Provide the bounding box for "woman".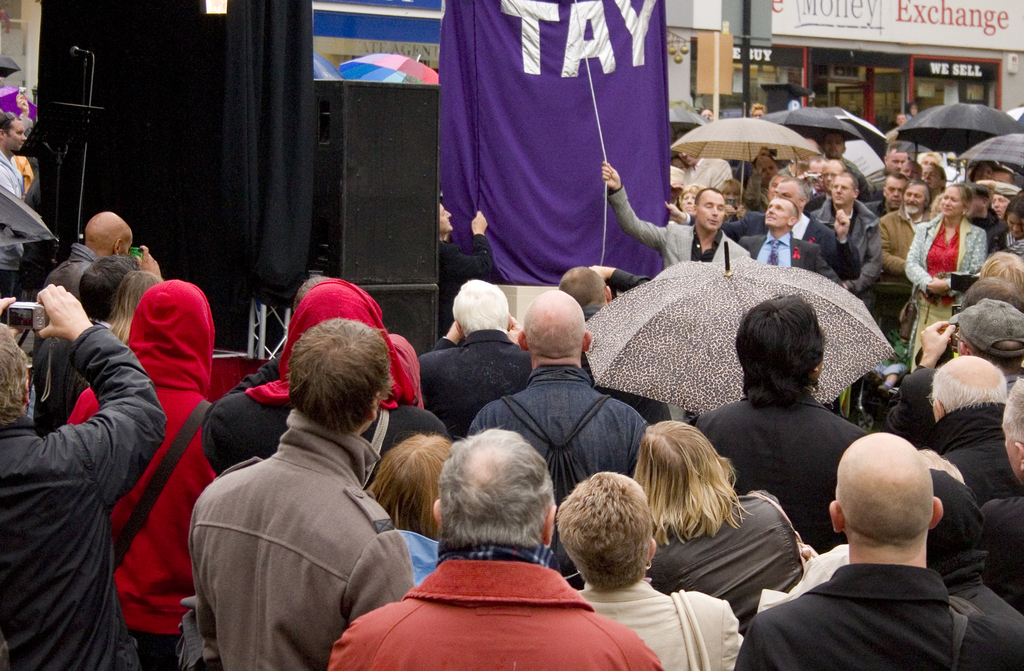
bbox=(922, 162, 946, 204).
